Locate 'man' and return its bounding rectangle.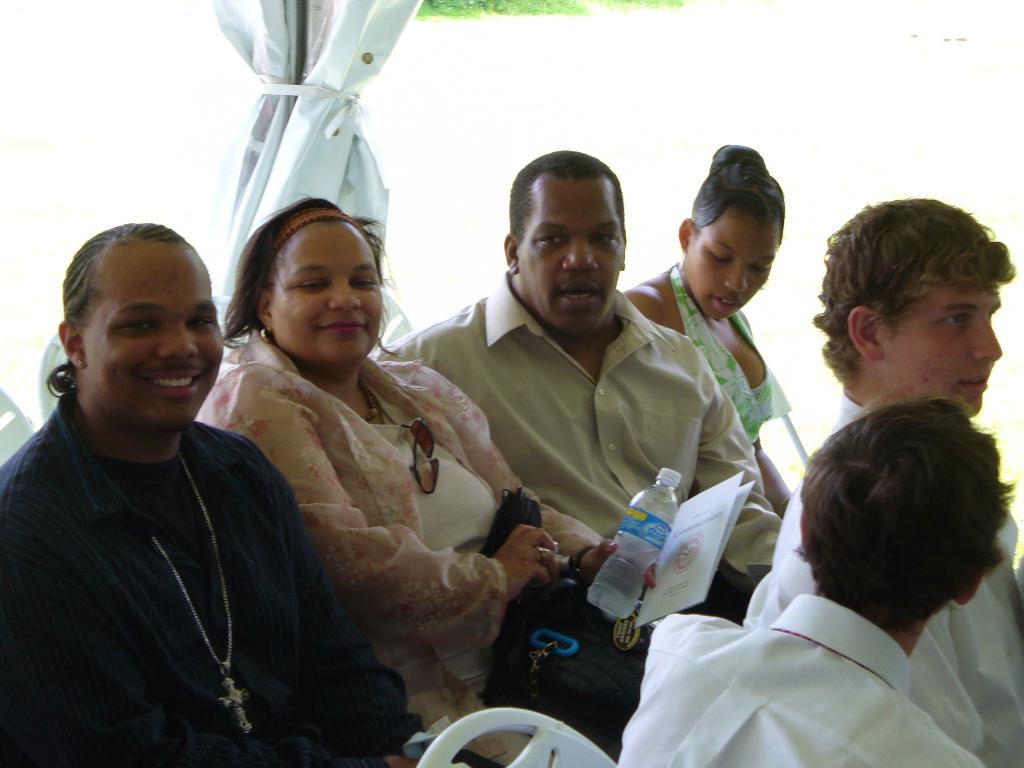
372, 145, 781, 626.
